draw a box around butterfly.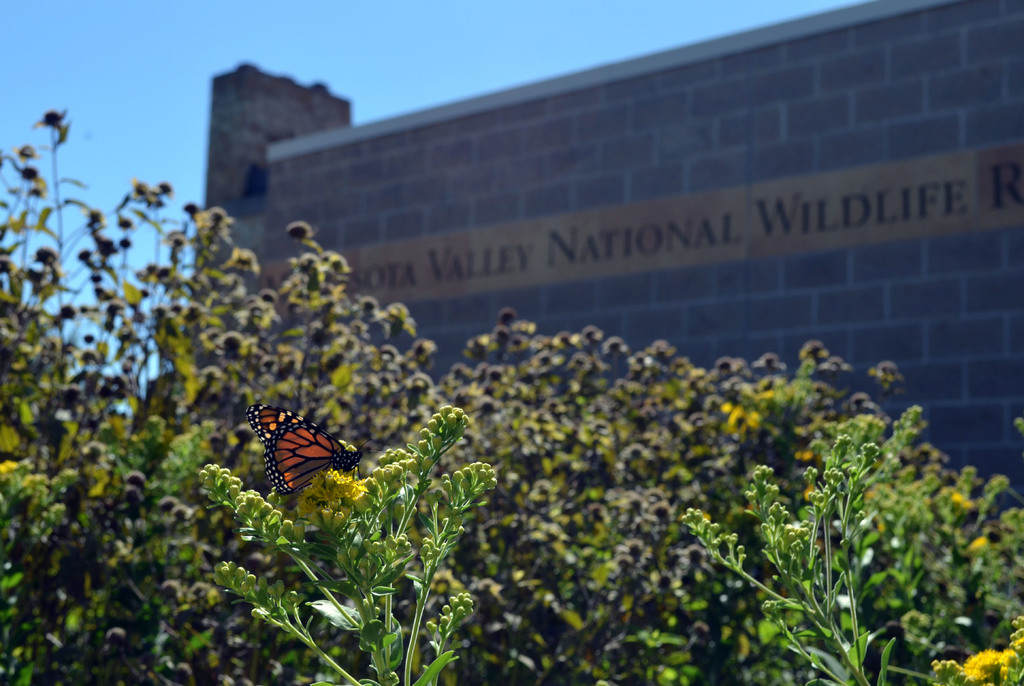
<region>243, 409, 348, 500</region>.
